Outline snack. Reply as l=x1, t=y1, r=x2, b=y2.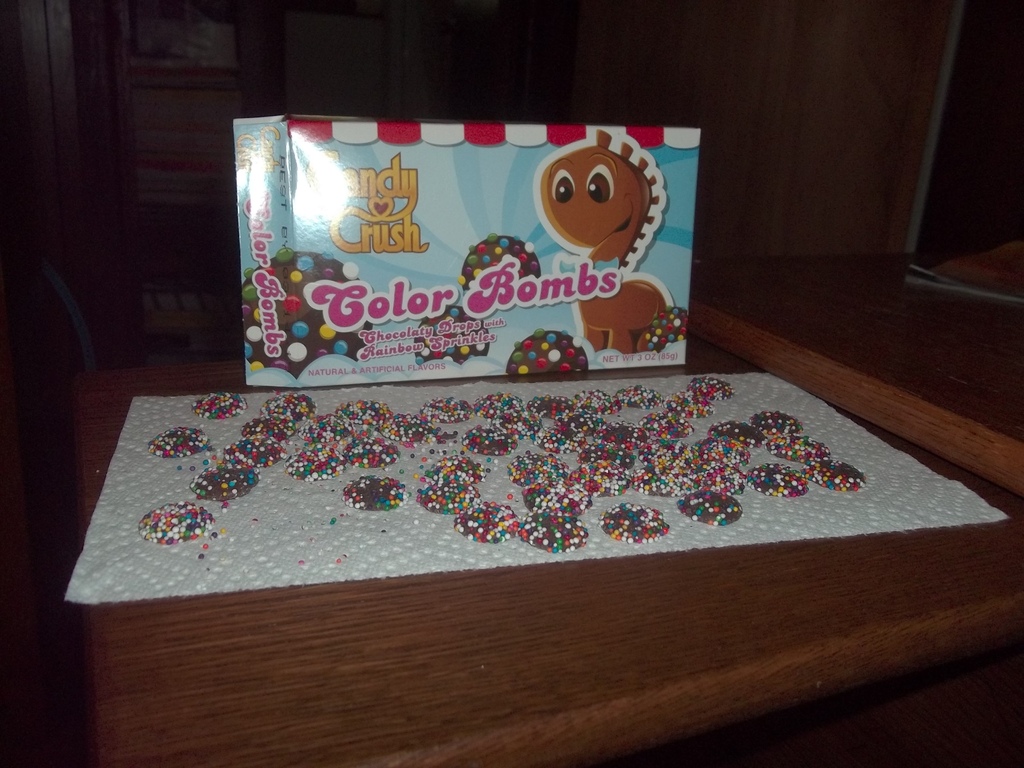
l=219, t=435, r=288, b=466.
